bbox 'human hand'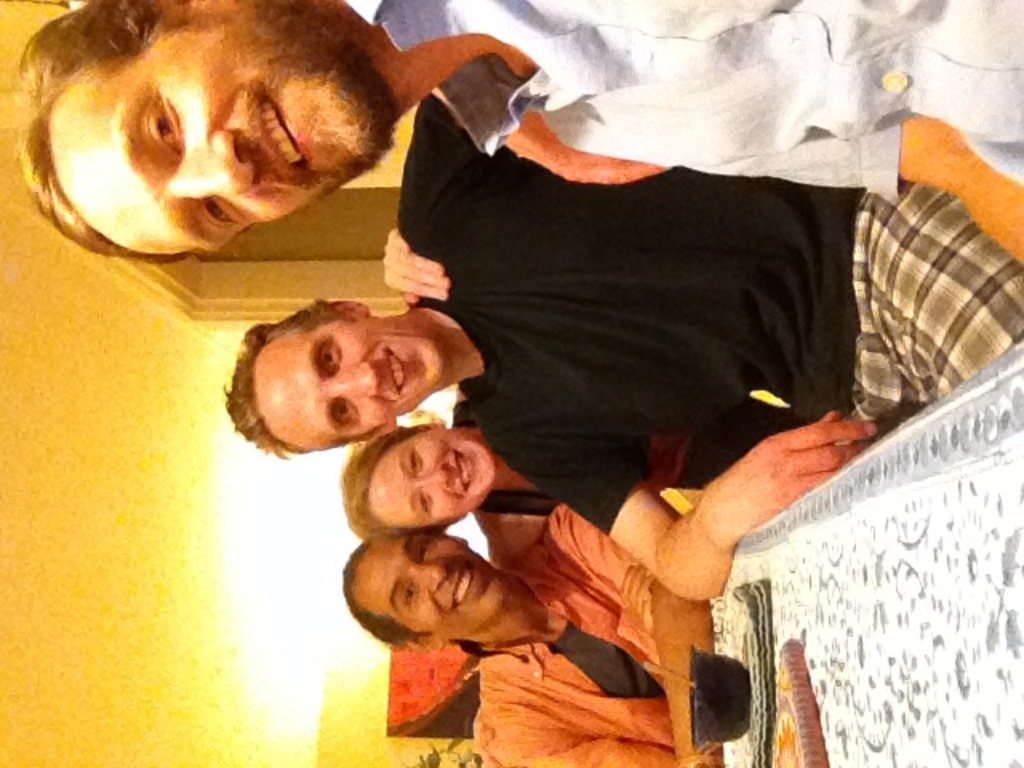
x1=677 y1=398 x2=874 y2=562
